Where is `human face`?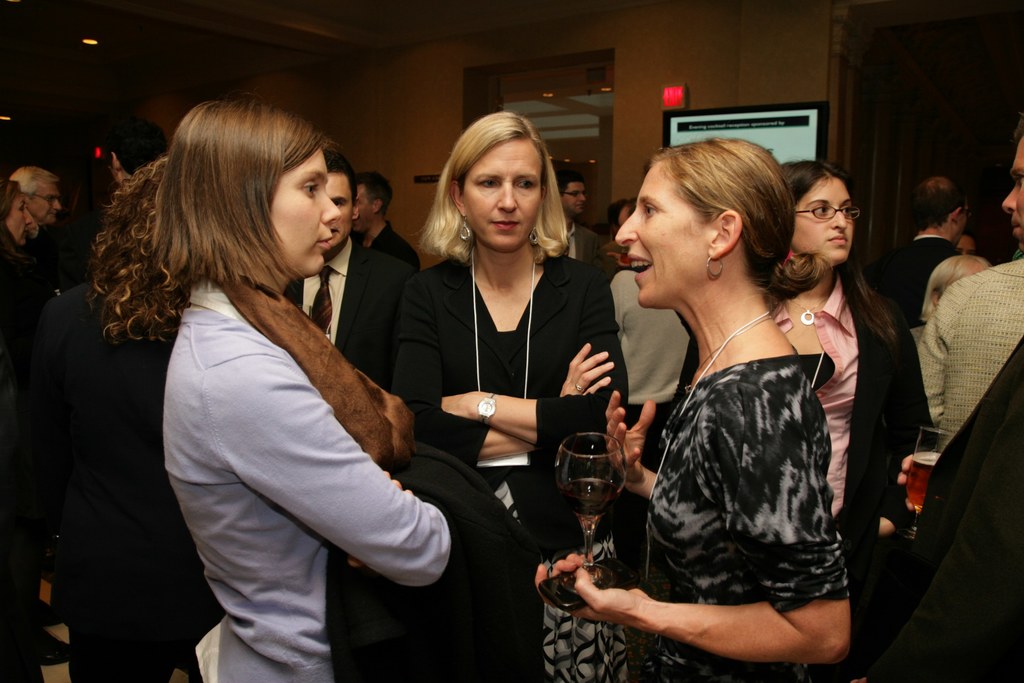
bbox=[463, 135, 544, 253].
